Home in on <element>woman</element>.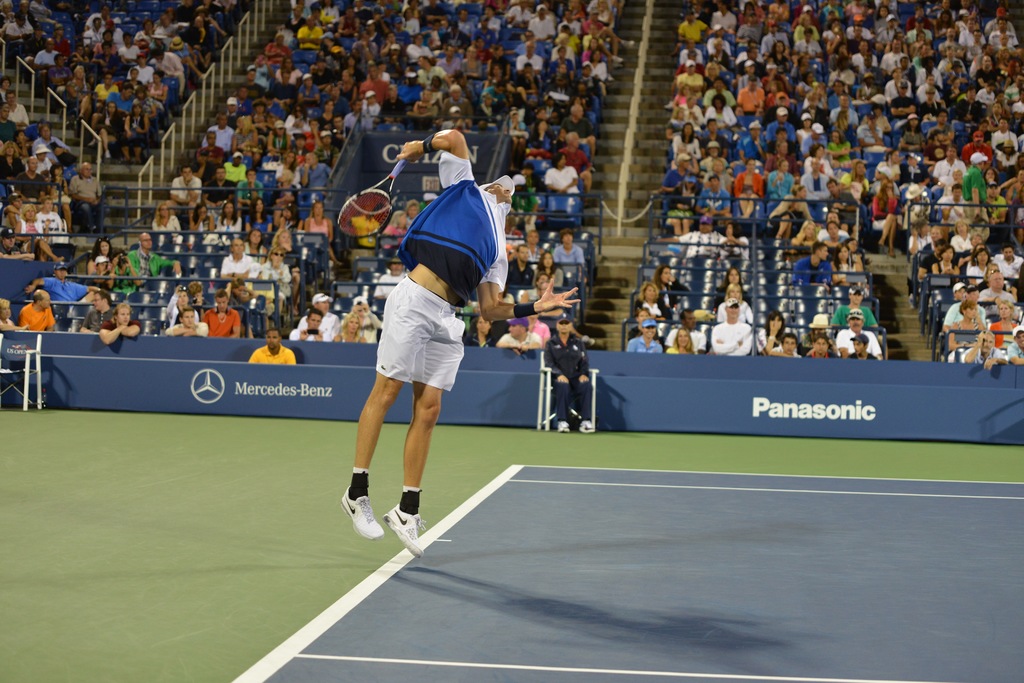
Homed in at BBox(525, 120, 550, 161).
